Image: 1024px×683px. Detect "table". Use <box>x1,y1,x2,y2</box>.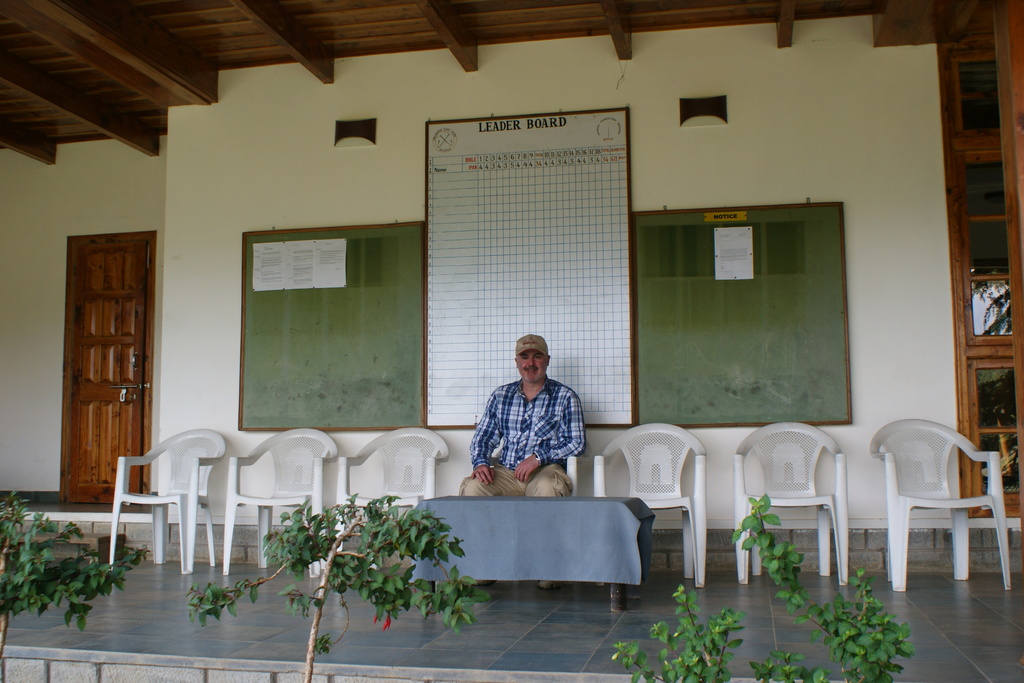
<box>405,493,653,614</box>.
